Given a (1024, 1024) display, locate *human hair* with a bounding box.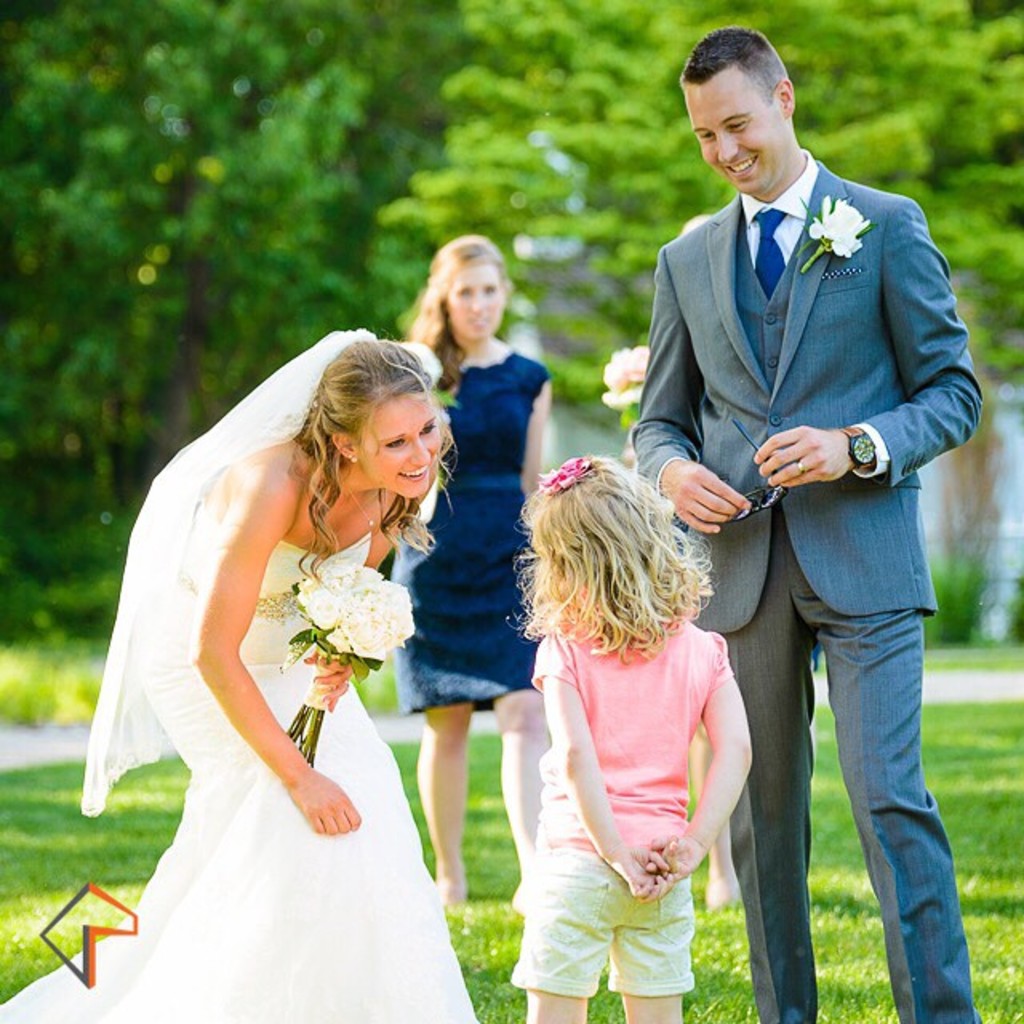
Located: l=408, t=230, r=514, b=395.
